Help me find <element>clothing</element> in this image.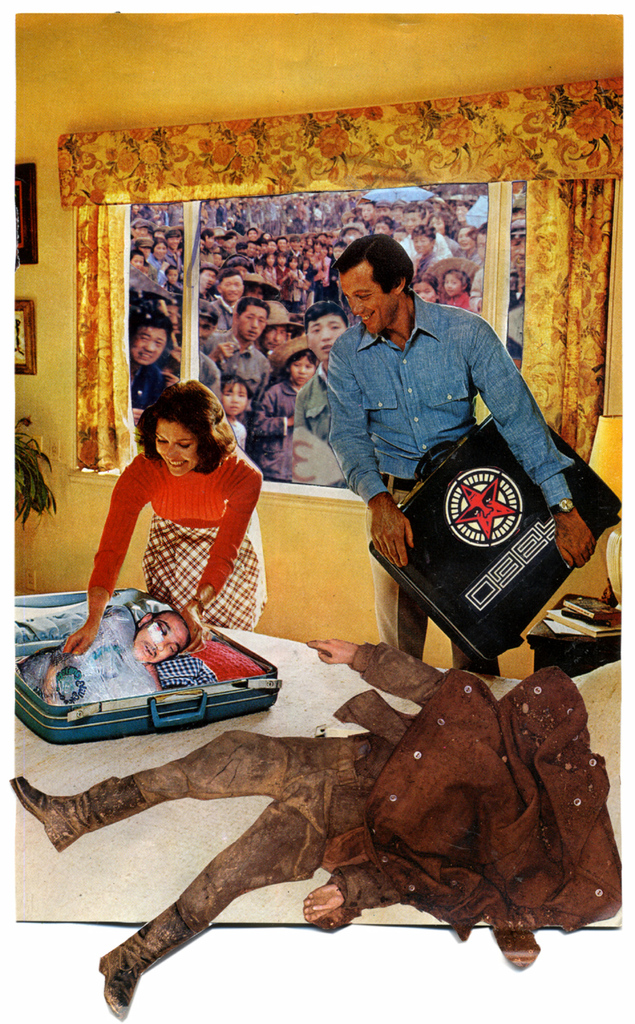
Found it: region(86, 443, 263, 625).
